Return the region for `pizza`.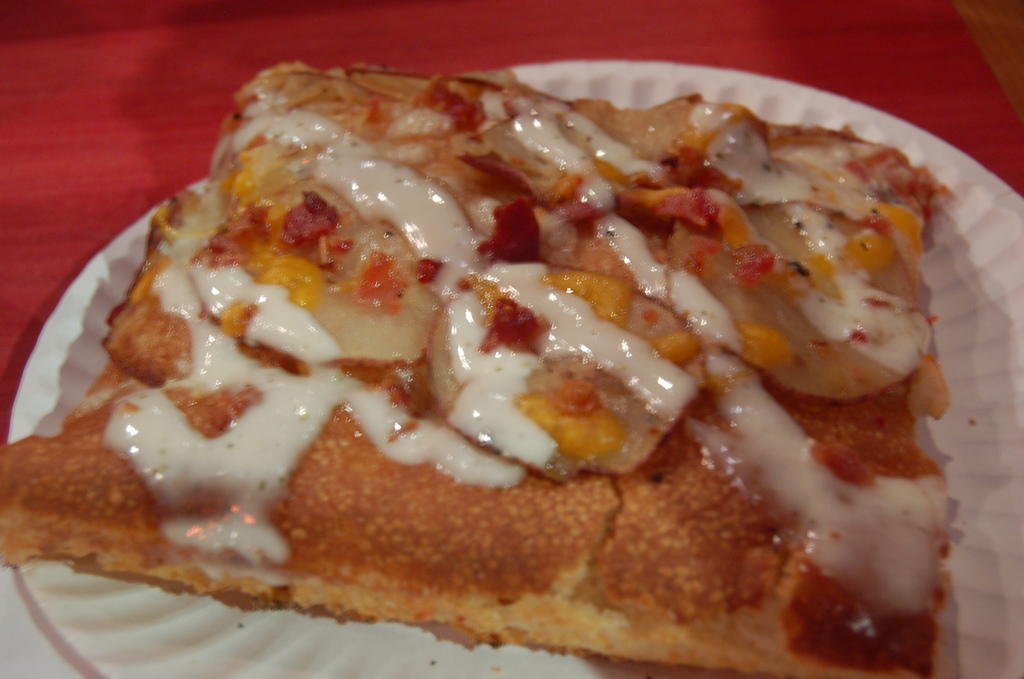
{"left": 13, "top": 48, "right": 951, "bottom": 675}.
